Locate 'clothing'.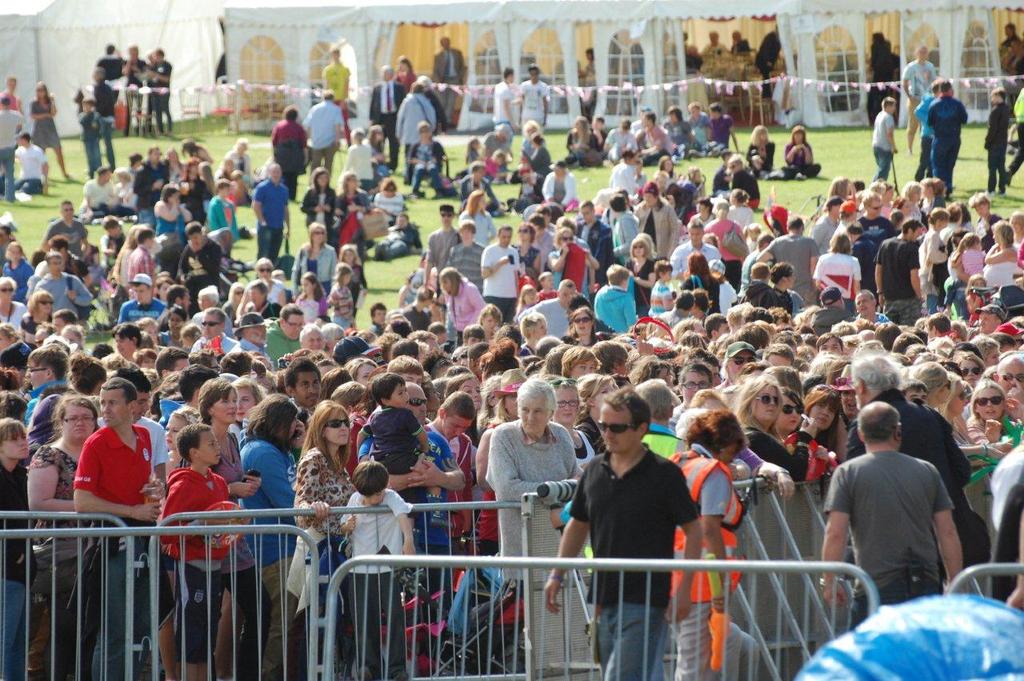
Bounding box: bbox=(336, 483, 410, 672).
